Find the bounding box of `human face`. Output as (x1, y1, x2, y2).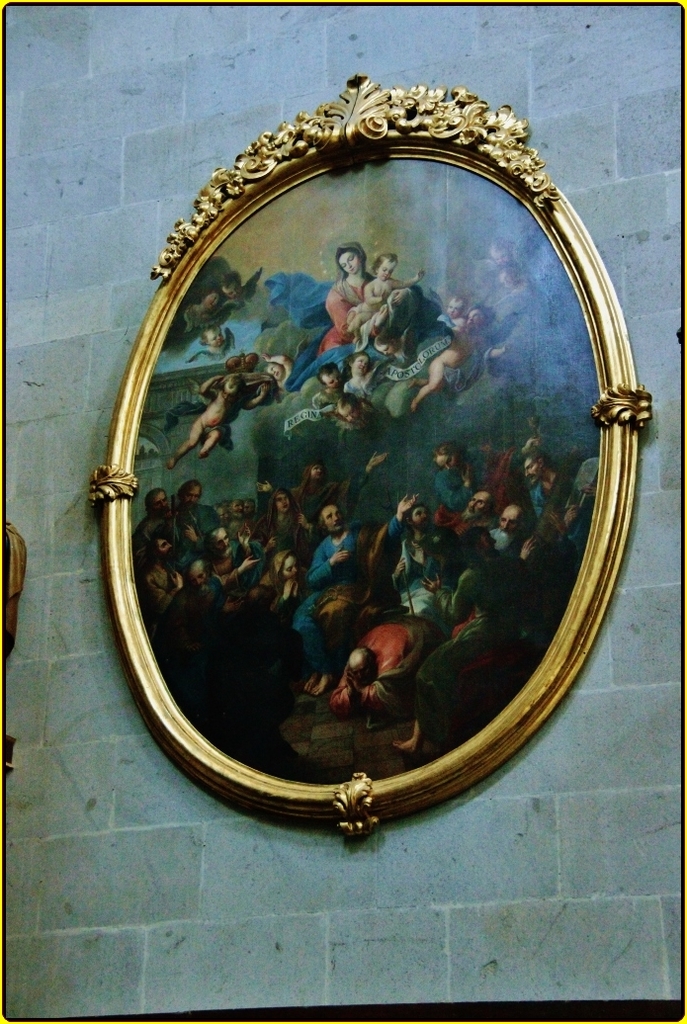
(377, 260, 392, 278).
